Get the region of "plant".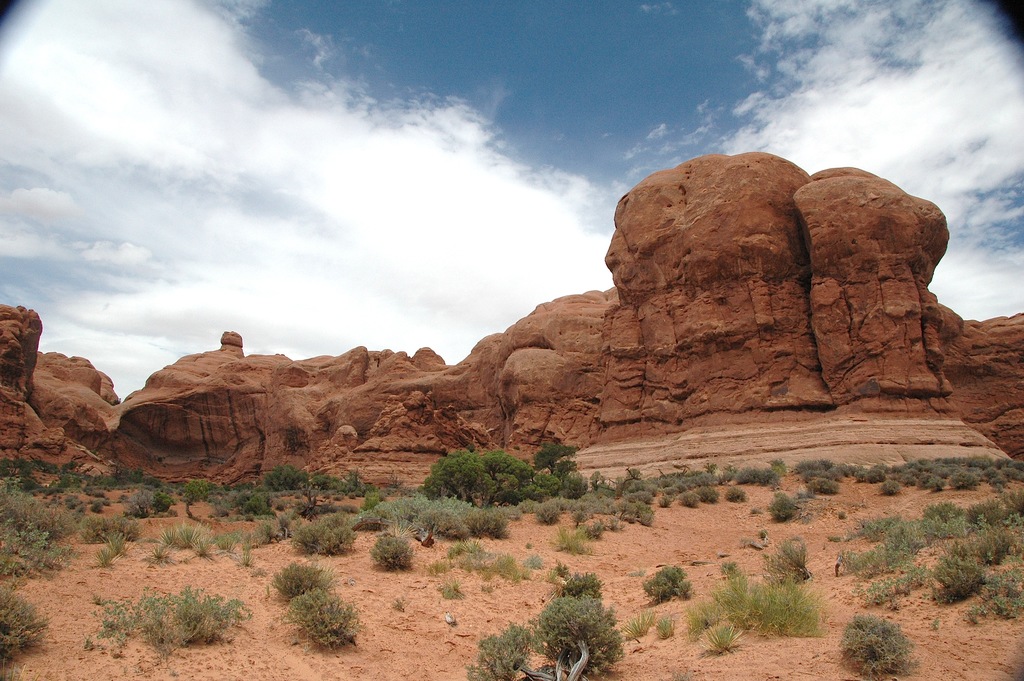
x1=978 y1=557 x2=1023 y2=620.
